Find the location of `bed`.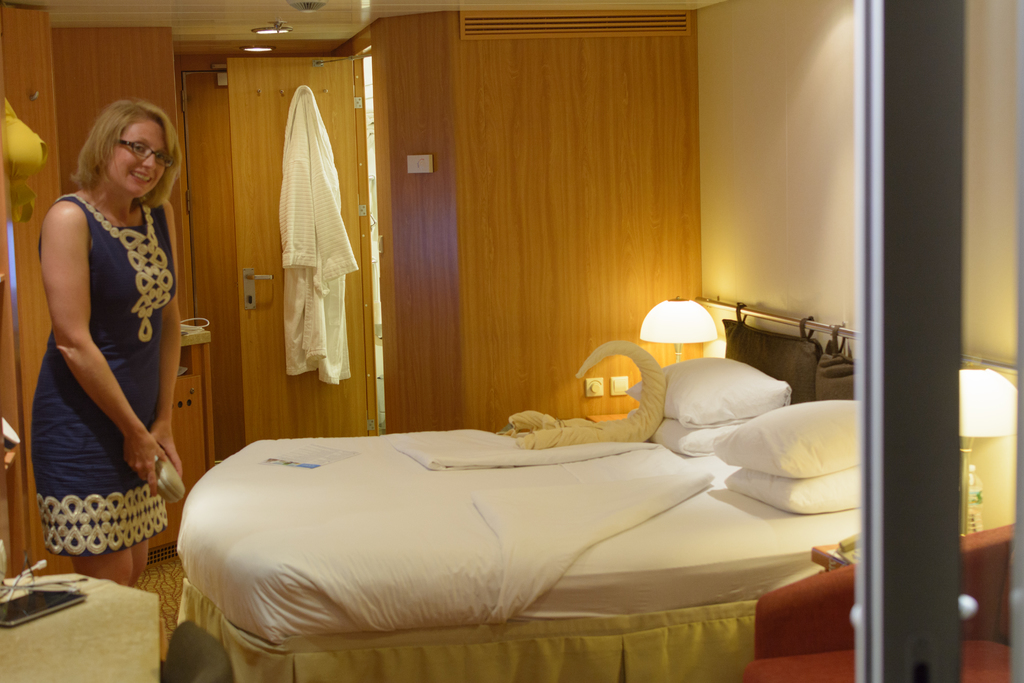
Location: [x1=134, y1=377, x2=826, y2=667].
